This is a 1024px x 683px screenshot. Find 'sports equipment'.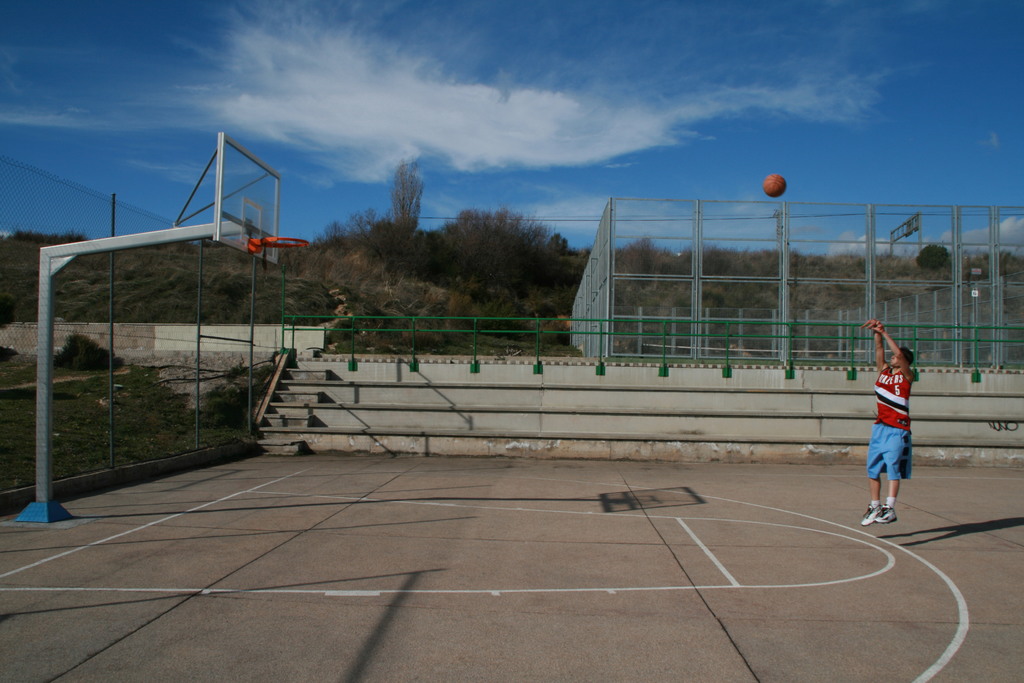
Bounding box: x1=874 y1=506 x2=897 y2=521.
